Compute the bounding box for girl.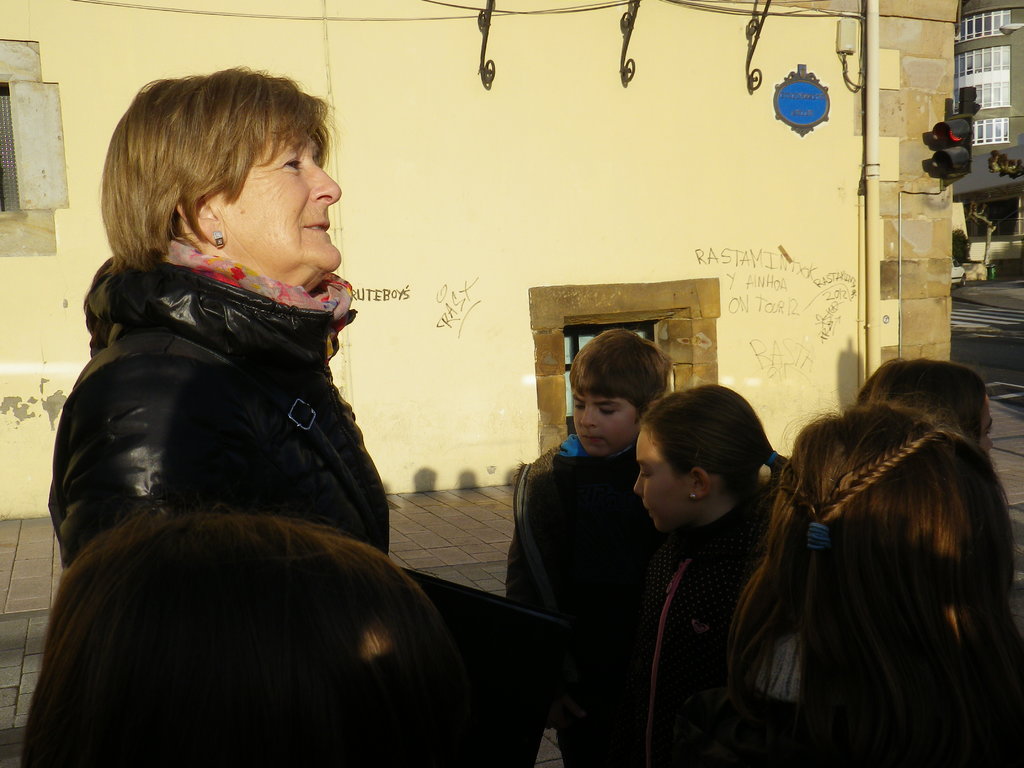
[712, 397, 1023, 767].
